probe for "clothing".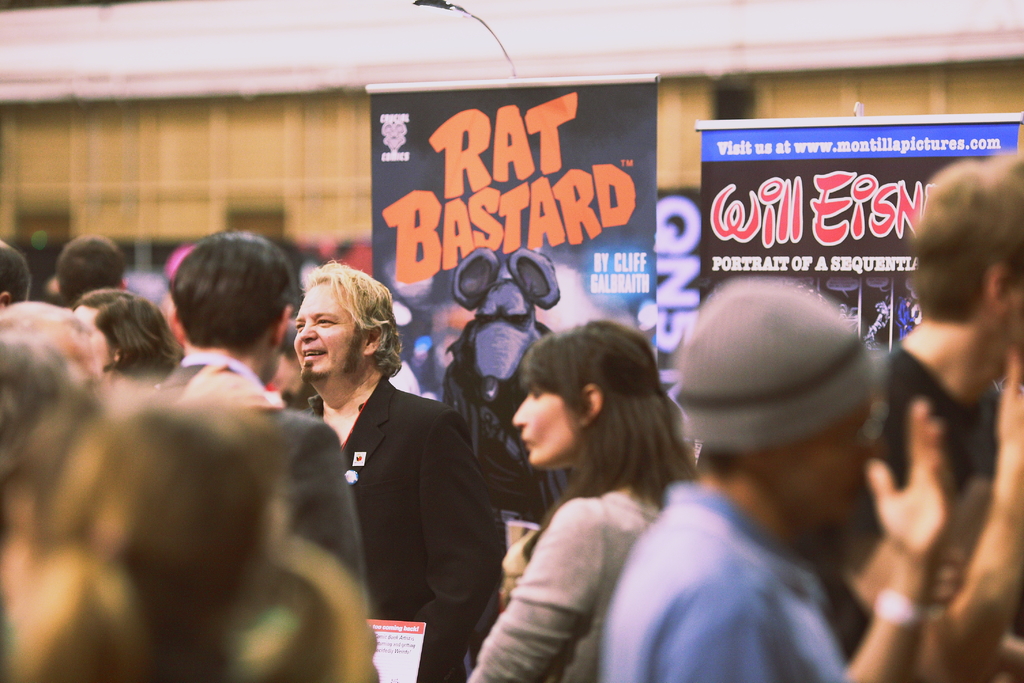
Probe result: <bbox>476, 478, 661, 682</bbox>.
